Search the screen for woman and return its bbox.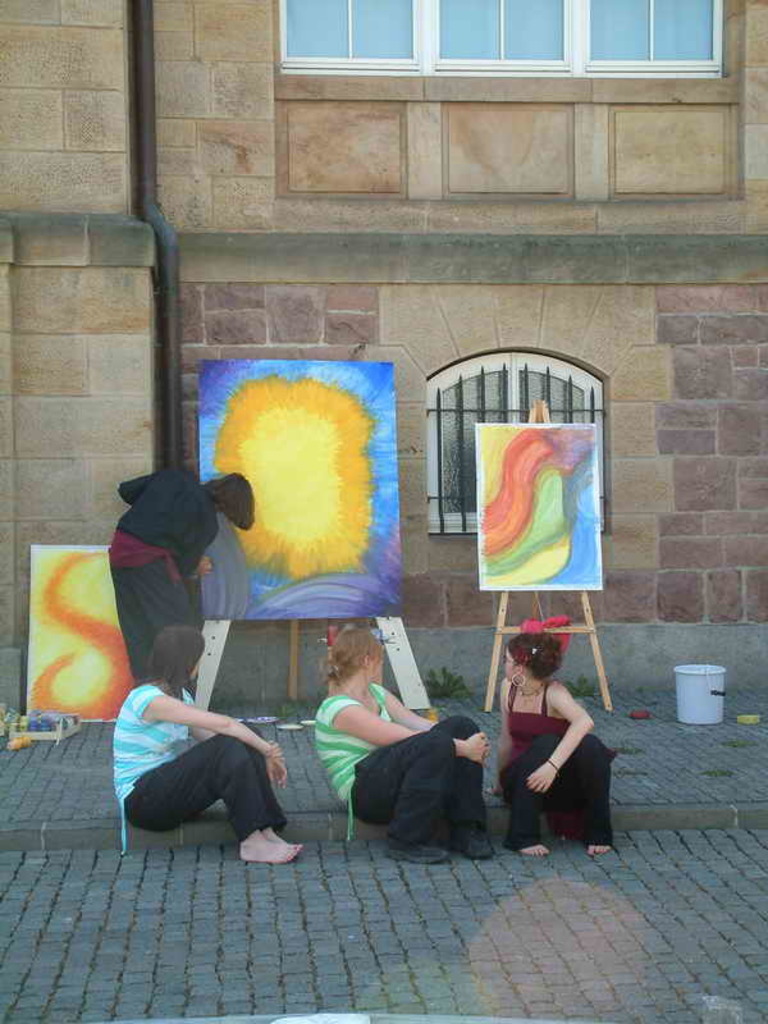
Found: BBox(114, 609, 300, 864).
